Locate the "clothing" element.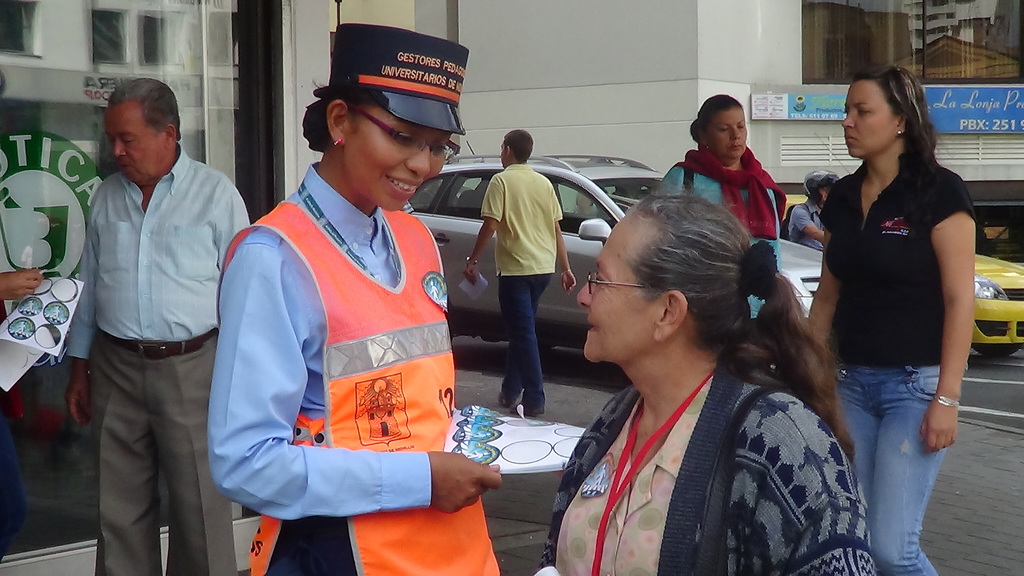
Element bbox: region(784, 195, 829, 263).
